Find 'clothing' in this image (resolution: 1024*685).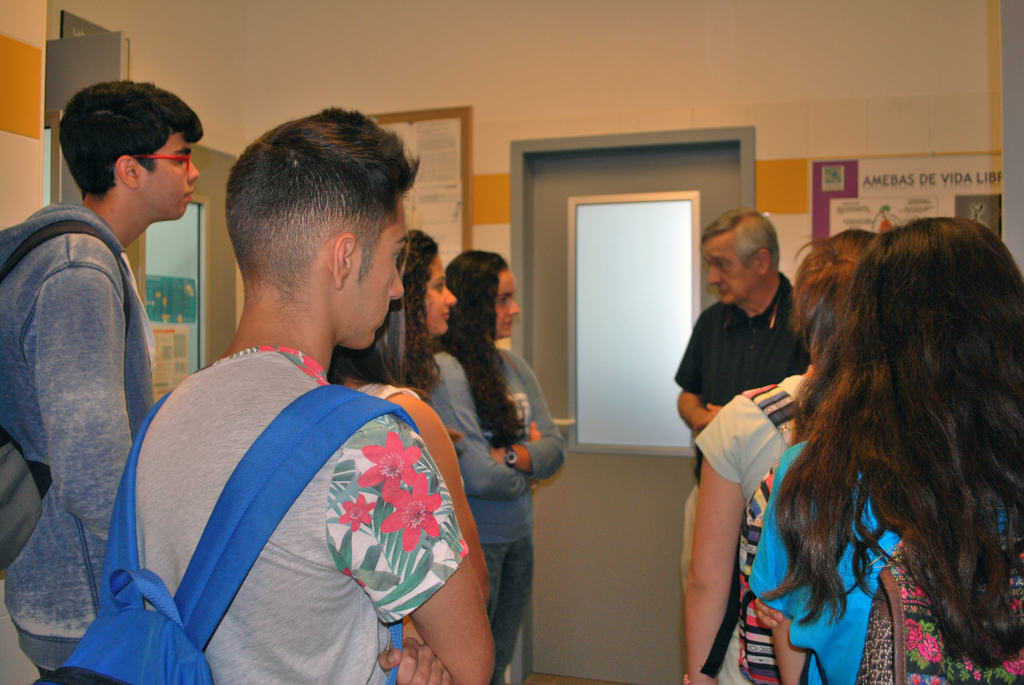
<box>673,276,809,684</box>.
